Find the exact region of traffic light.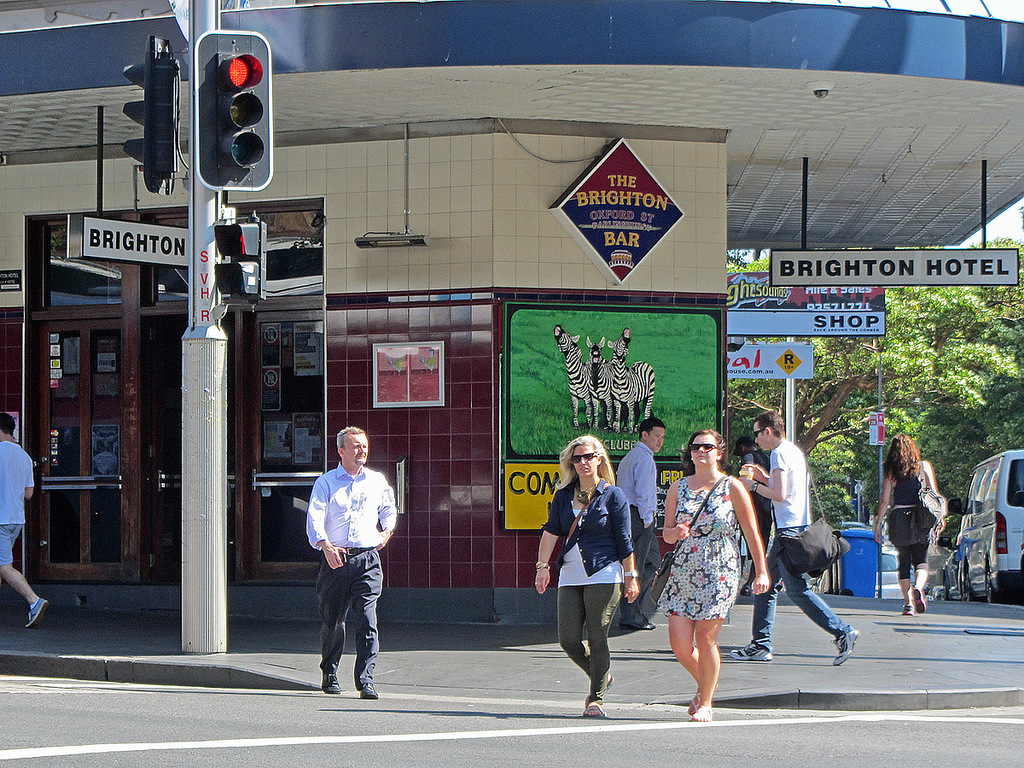
Exact region: (x1=213, y1=212, x2=268, y2=308).
